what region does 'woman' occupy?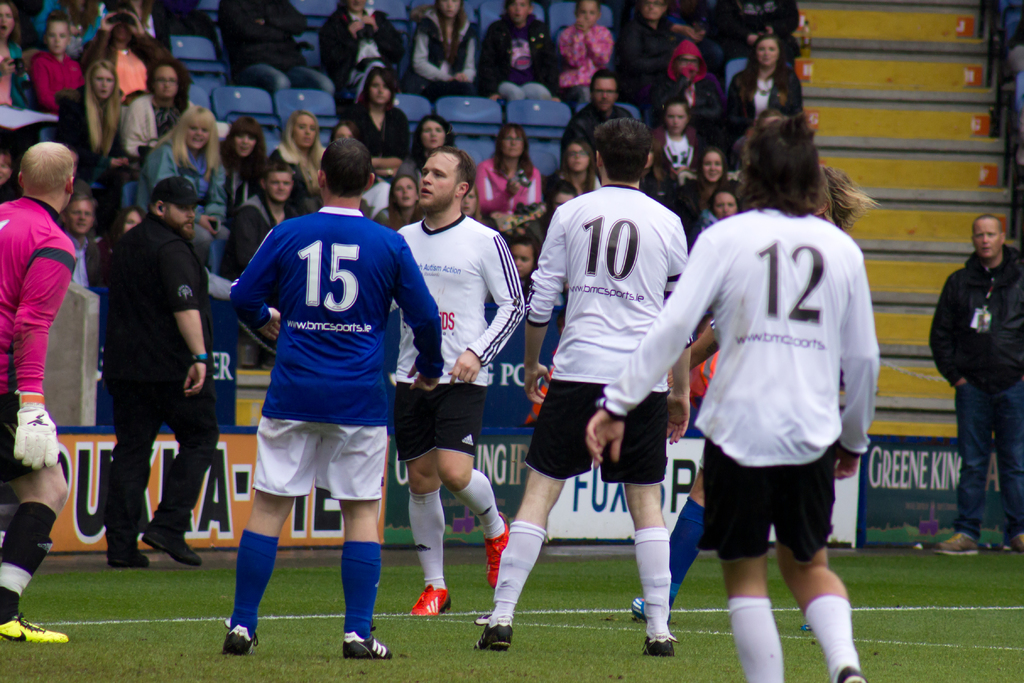
407:114:456:200.
